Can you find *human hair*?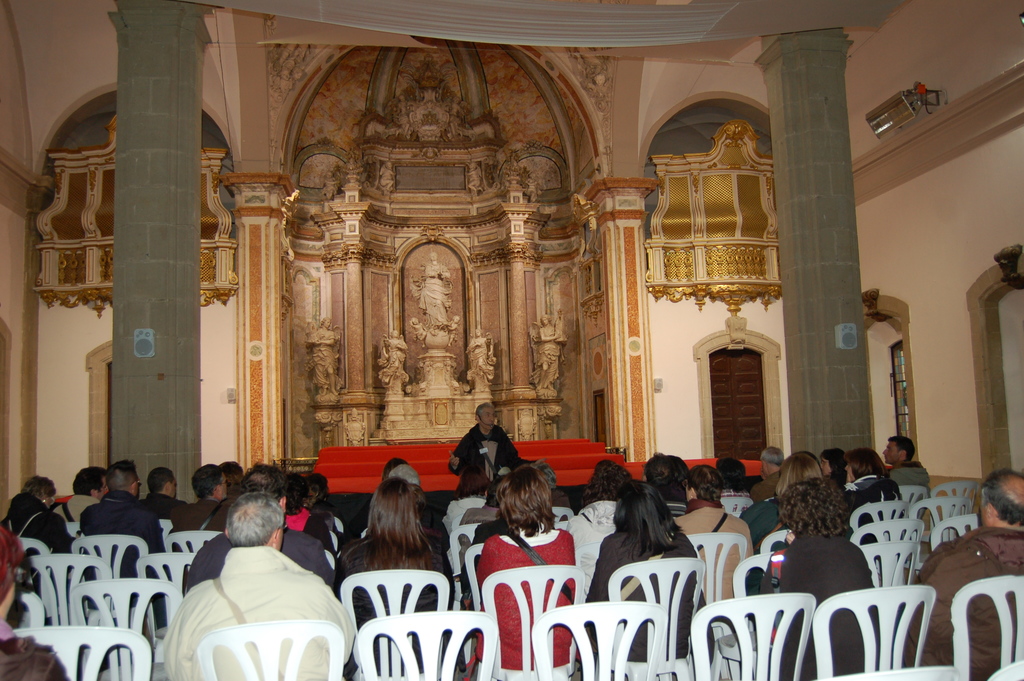
Yes, bounding box: box=[244, 465, 287, 500].
